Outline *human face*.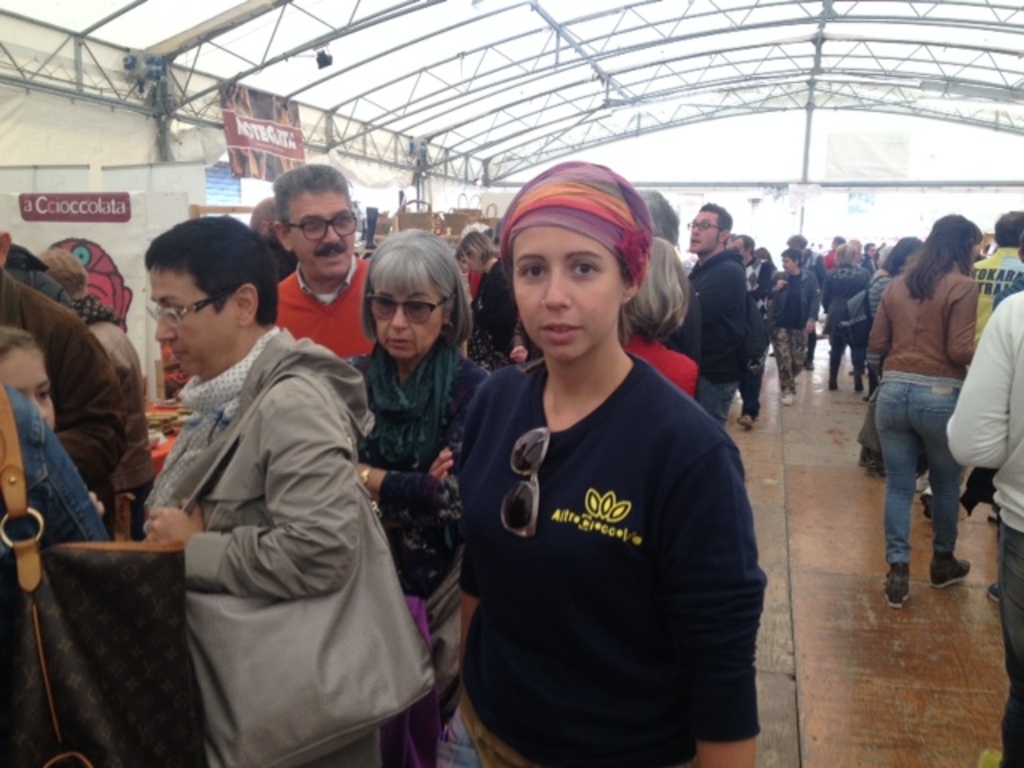
Outline: bbox=[515, 219, 627, 357].
